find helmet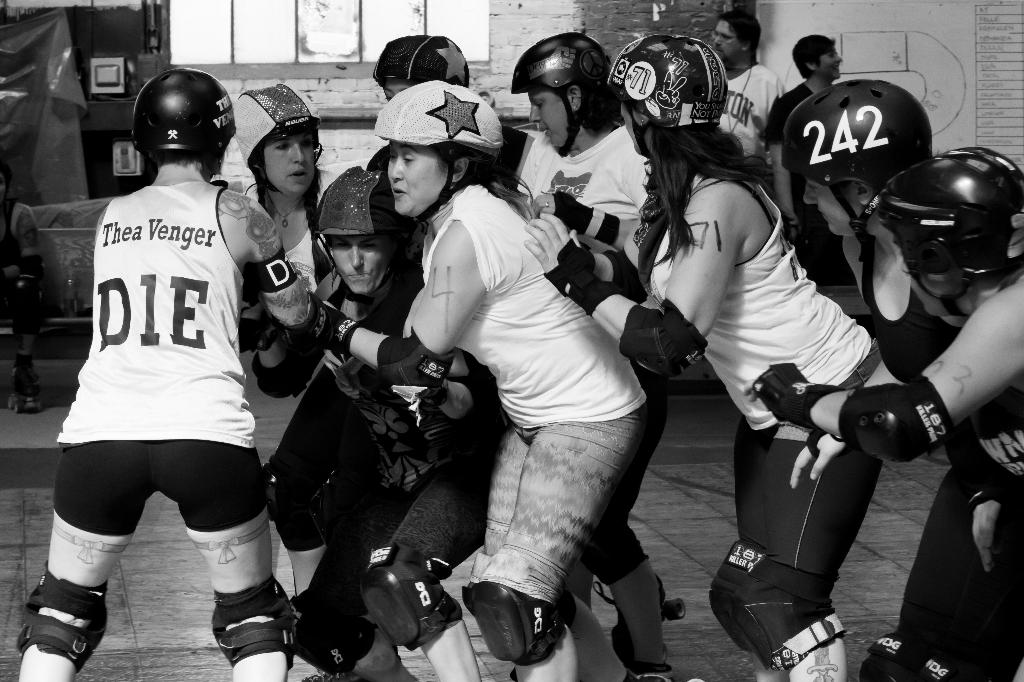
locate(375, 81, 505, 229)
